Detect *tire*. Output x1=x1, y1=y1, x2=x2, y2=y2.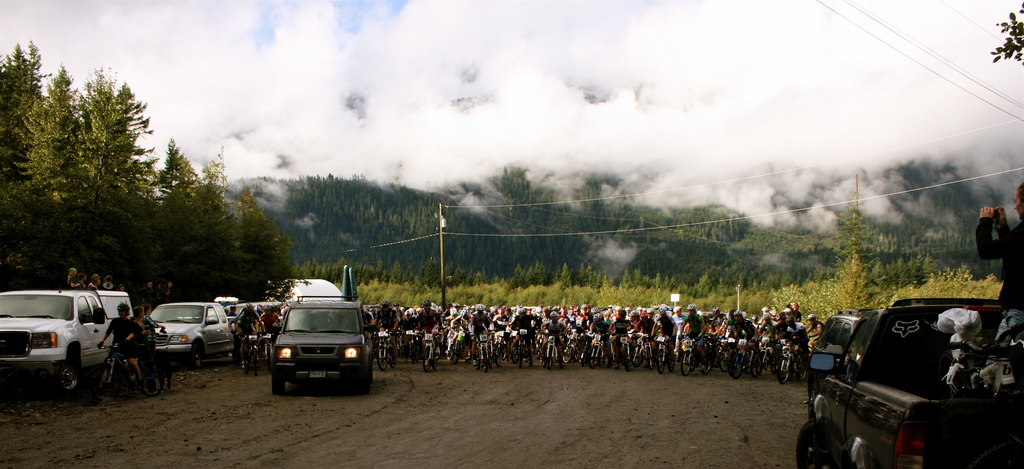
x1=56, y1=365, x2=79, y2=398.
